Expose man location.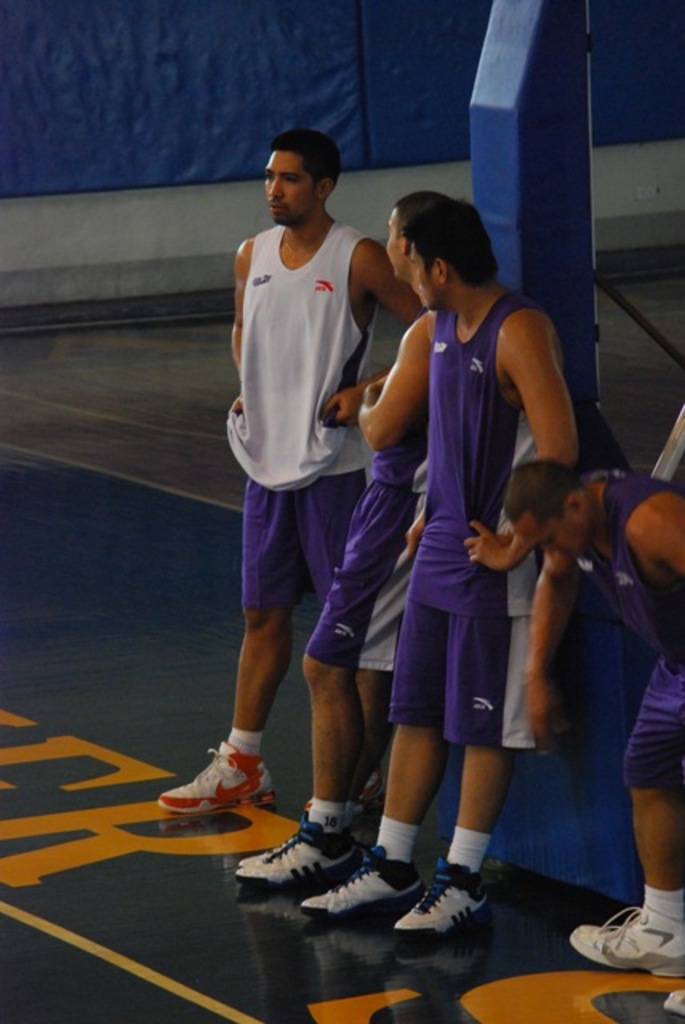
Exposed at box(234, 190, 450, 885).
